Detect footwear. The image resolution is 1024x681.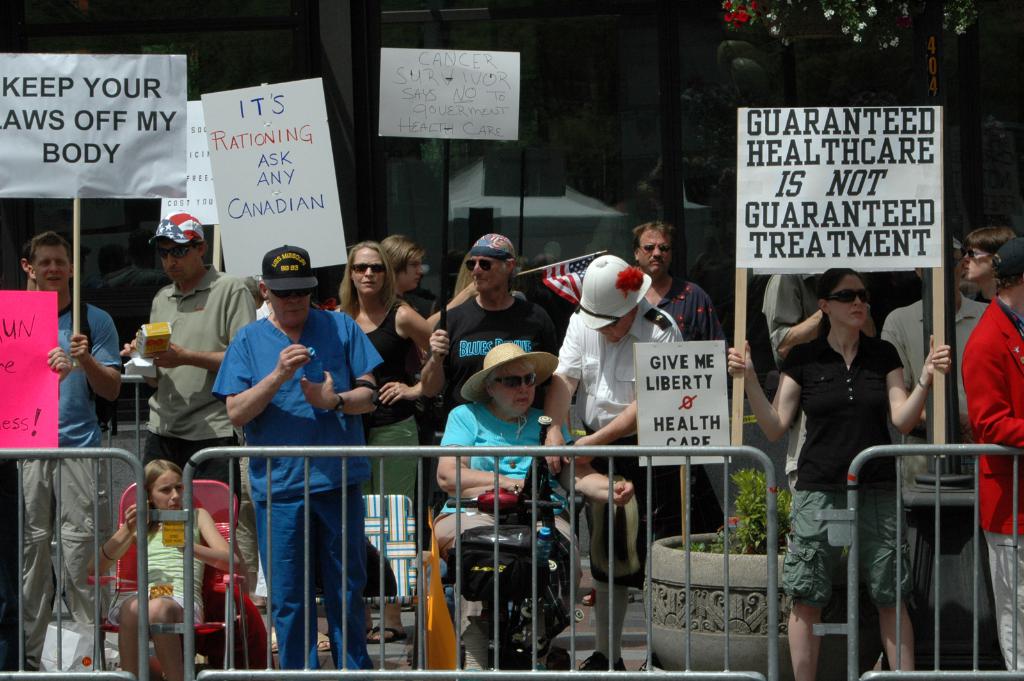
<region>314, 625, 332, 646</region>.
